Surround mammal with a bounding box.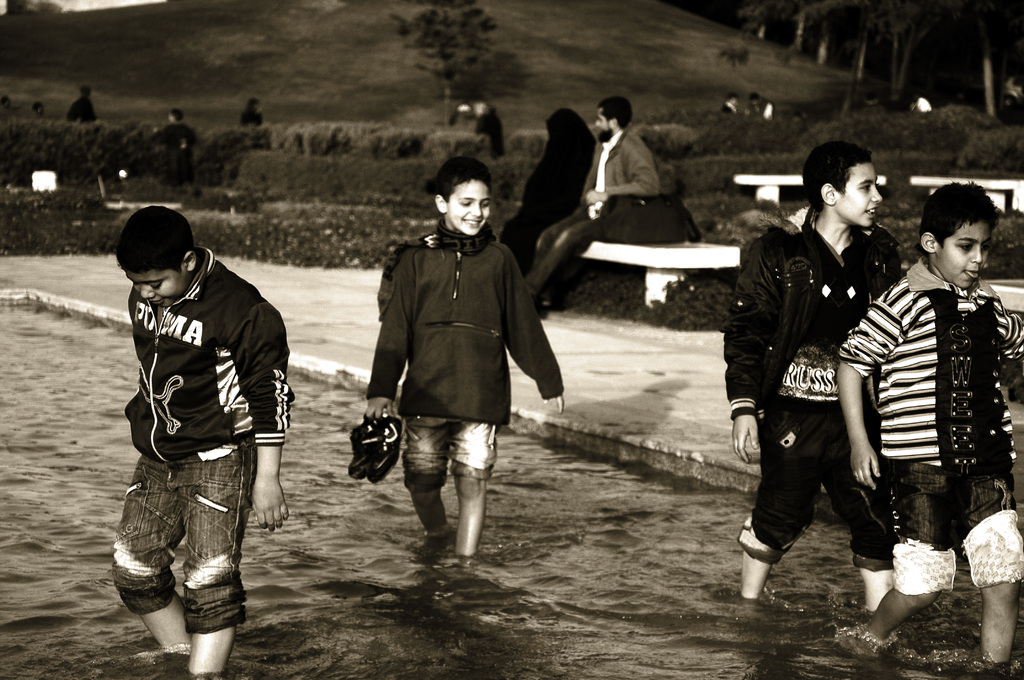
crop(362, 153, 566, 558).
